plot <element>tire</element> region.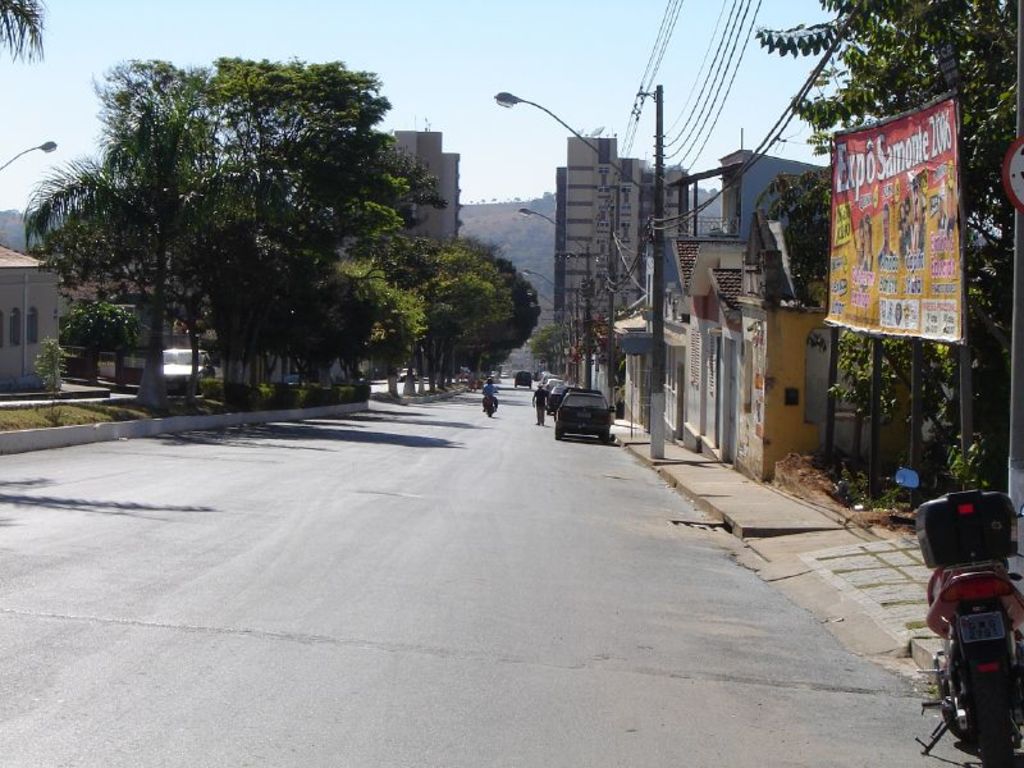
Plotted at bbox(599, 430, 611, 445).
